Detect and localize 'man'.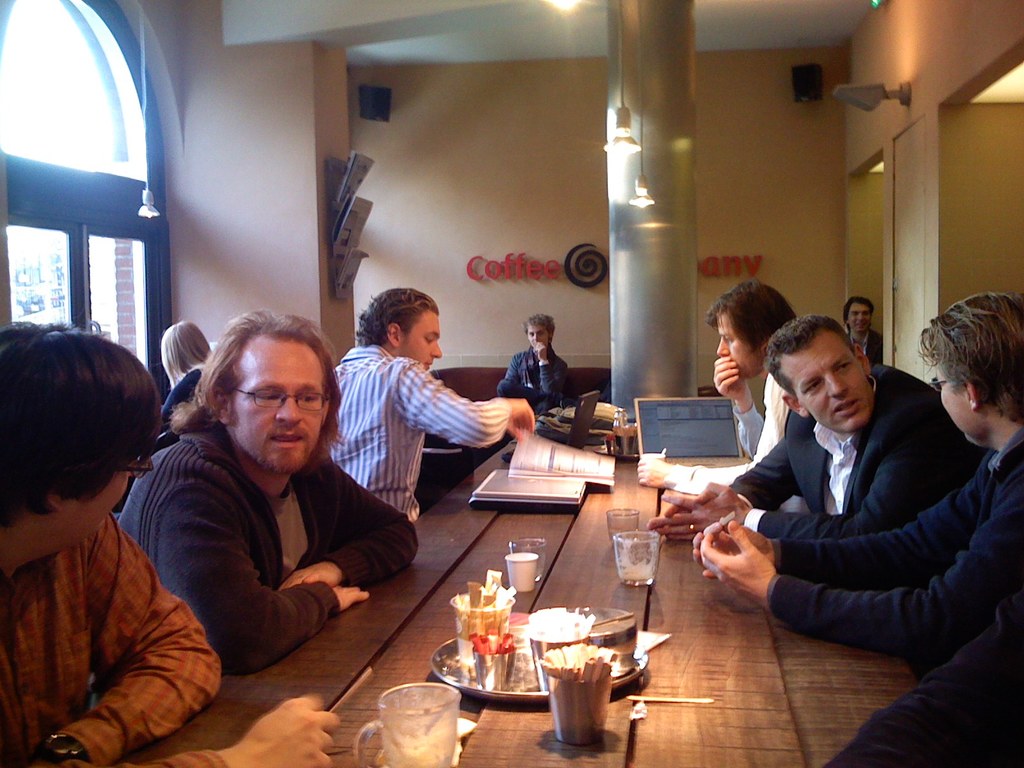
Localized at 649,312,979,547.
